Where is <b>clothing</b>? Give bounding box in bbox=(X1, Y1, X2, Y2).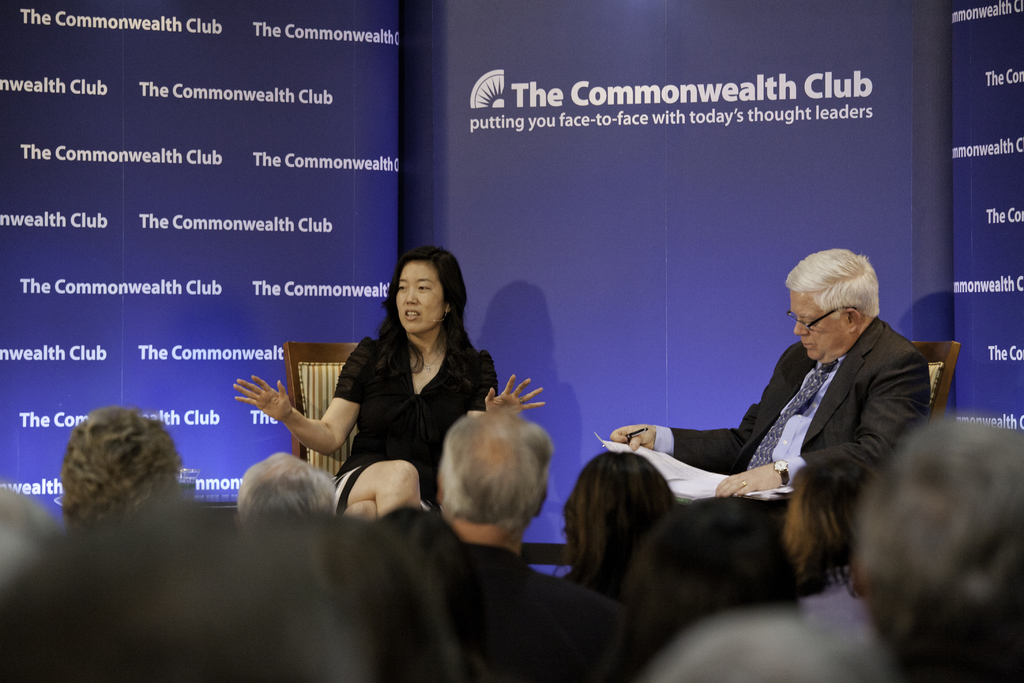
bbox=(648, 304, 929, 566).
